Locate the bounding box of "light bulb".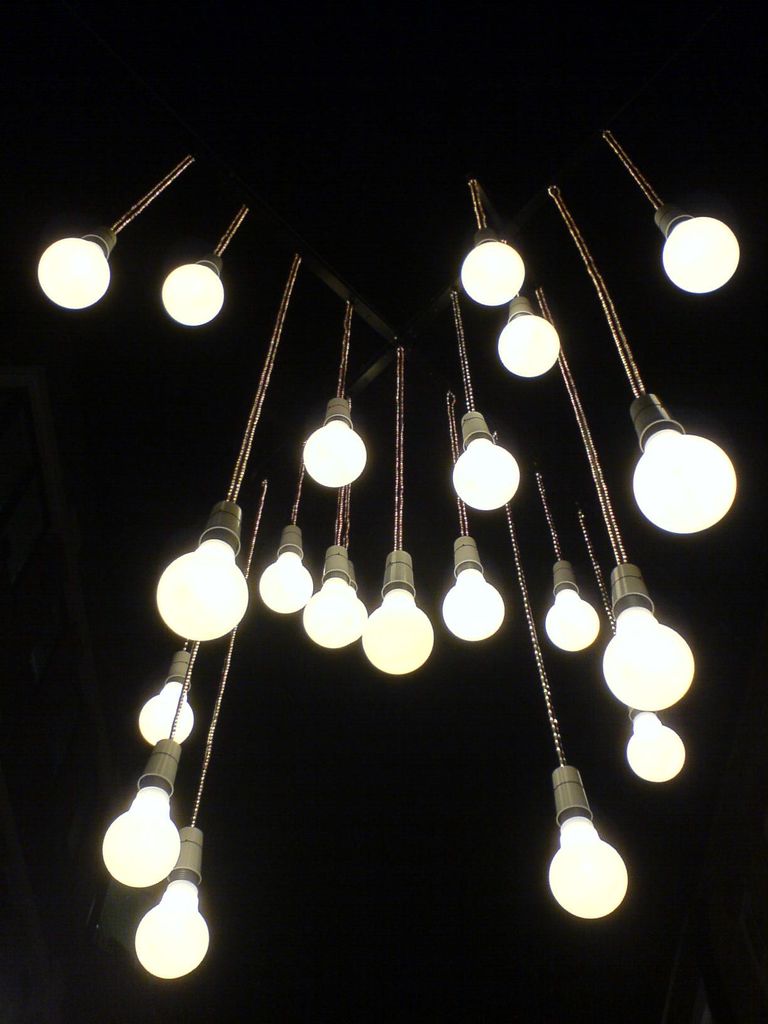
Bounding box: {"left": 303, "top": 417, "right": 368, "bottom": 491}.
